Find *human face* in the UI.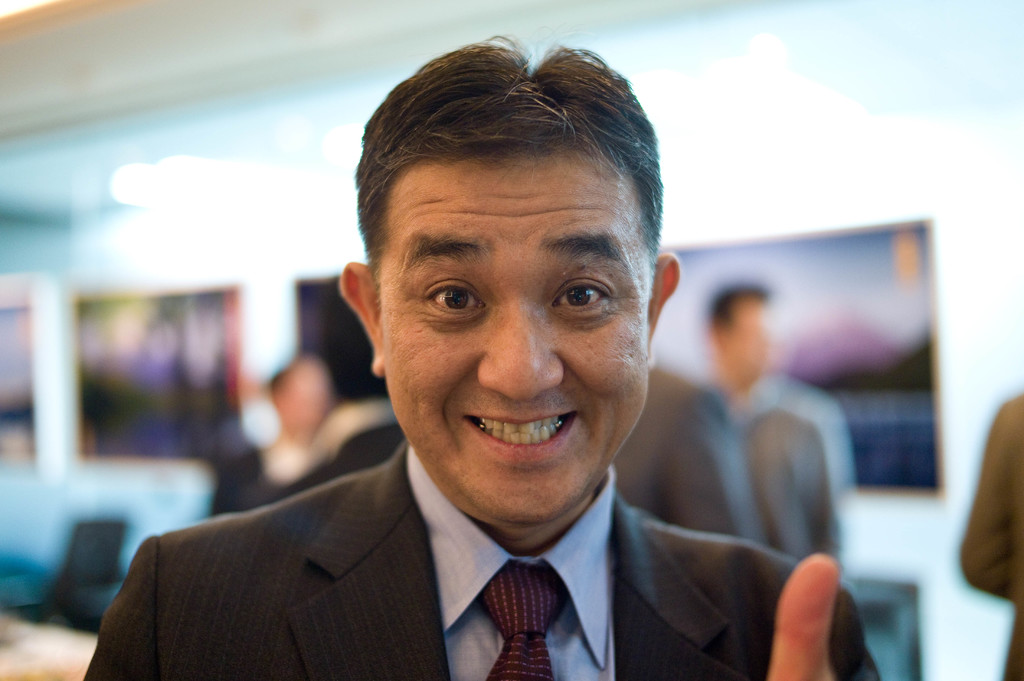
UI element at box=[376, 156, 656, 521].
